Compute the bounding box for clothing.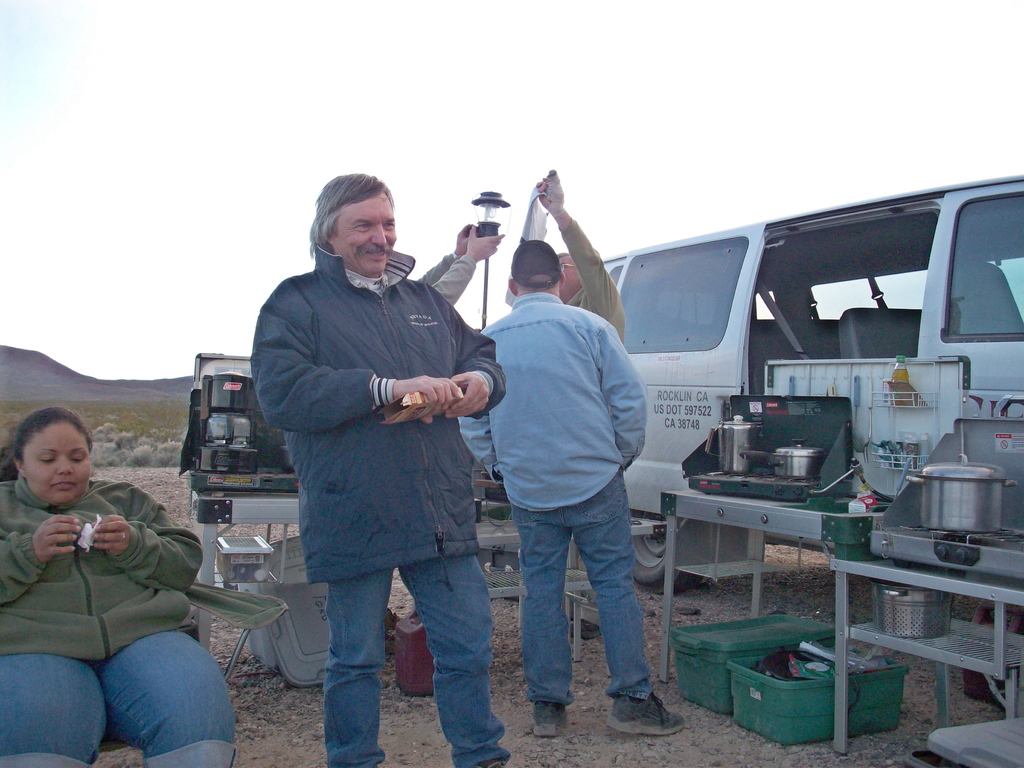
0,478,211,655.
